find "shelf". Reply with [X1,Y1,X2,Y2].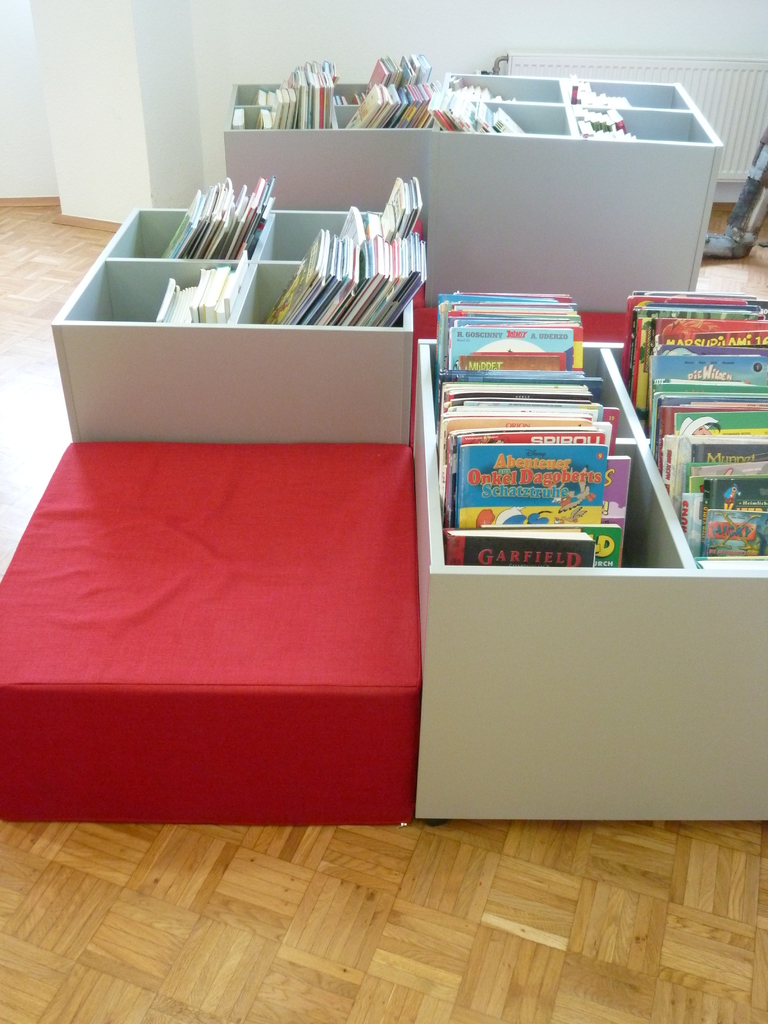
[600,328,767,564].
